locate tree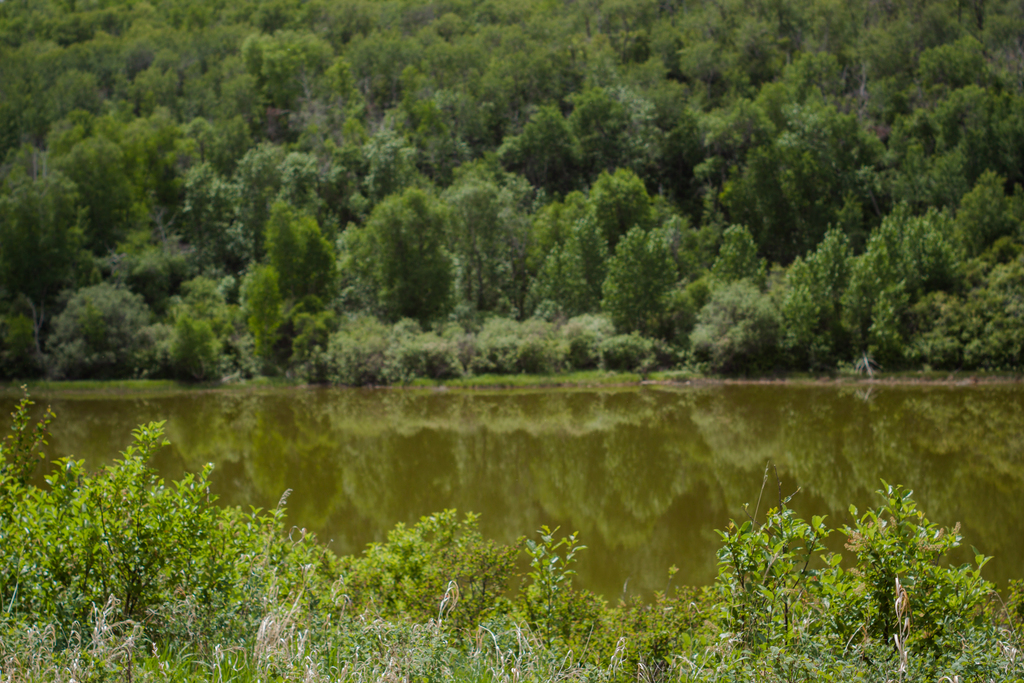
BBox(604, 174, 780, 342)
